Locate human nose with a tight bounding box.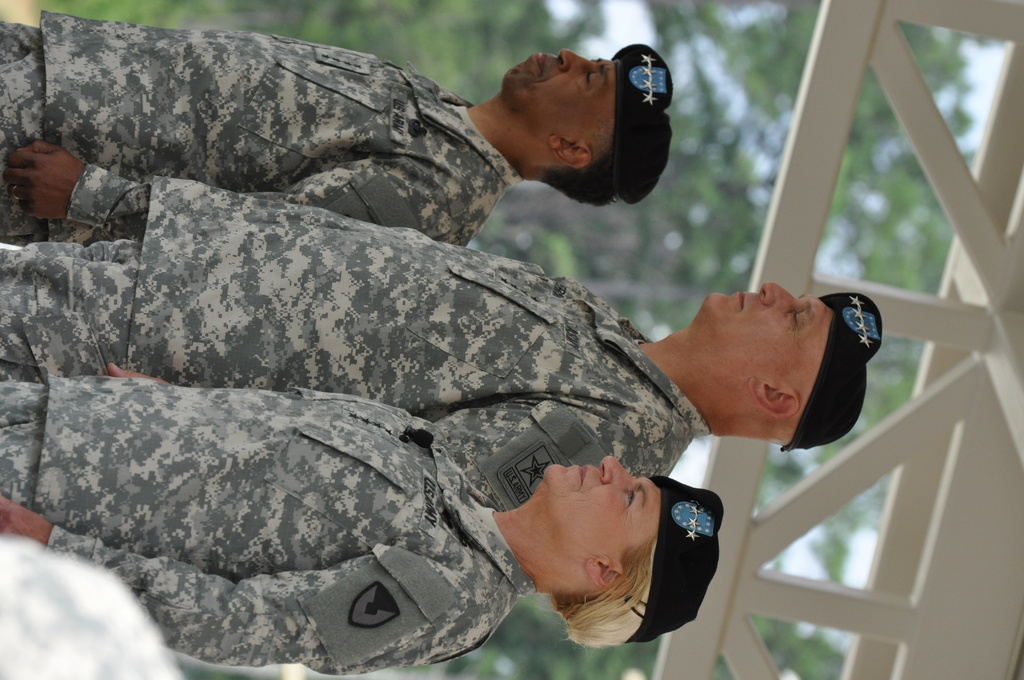
(x1=600, y1=453, x2=632, y2=482).
